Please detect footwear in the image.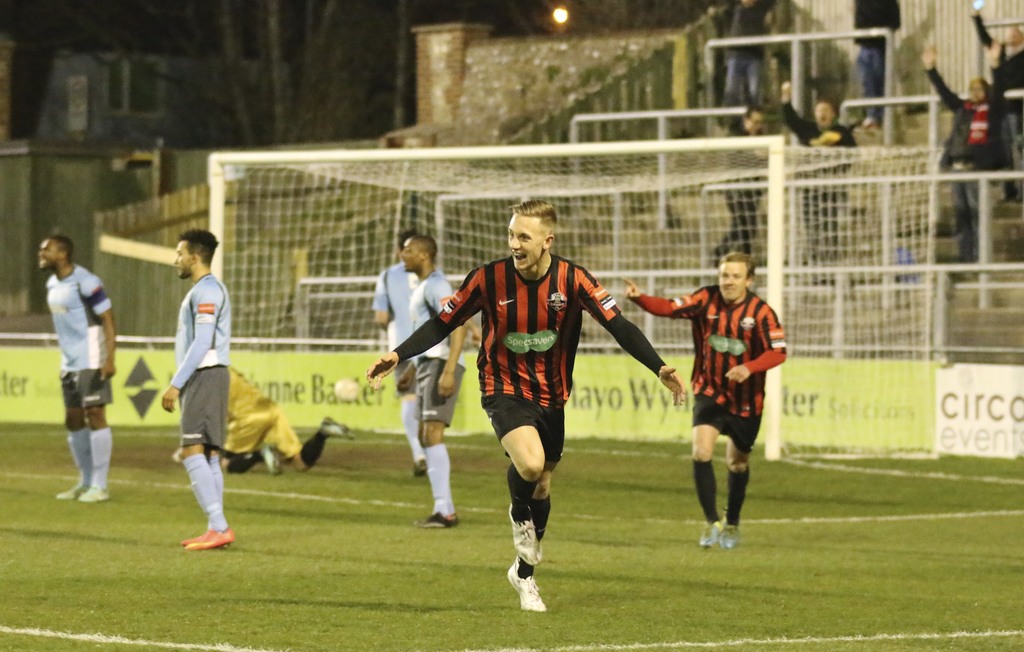
l=696, t=524, r=723, b=550.
